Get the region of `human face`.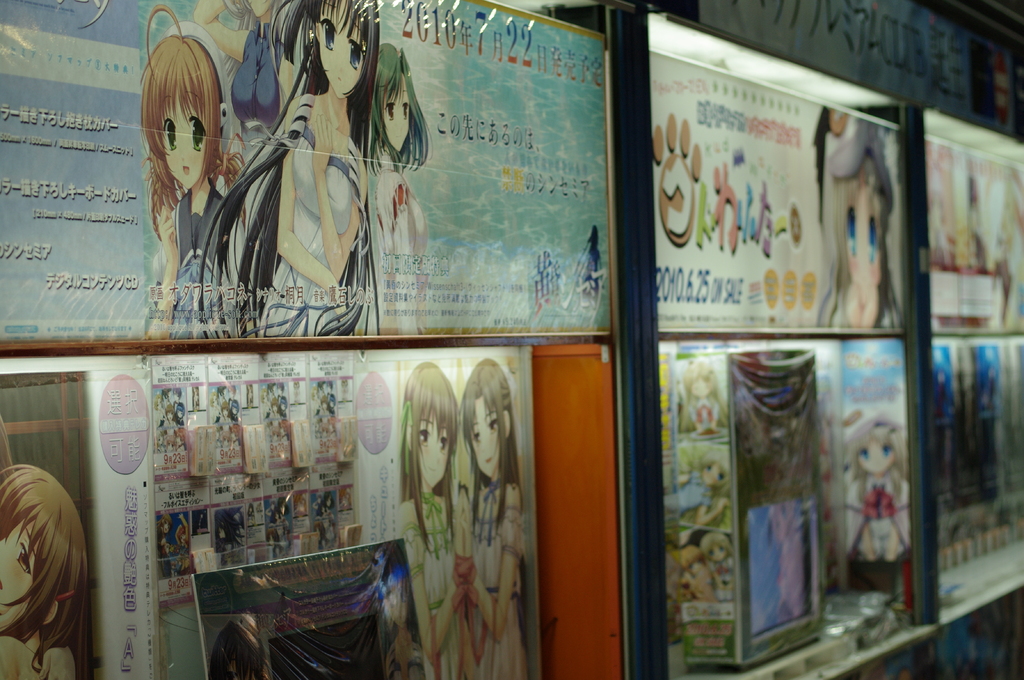
[472,399,505,476].
